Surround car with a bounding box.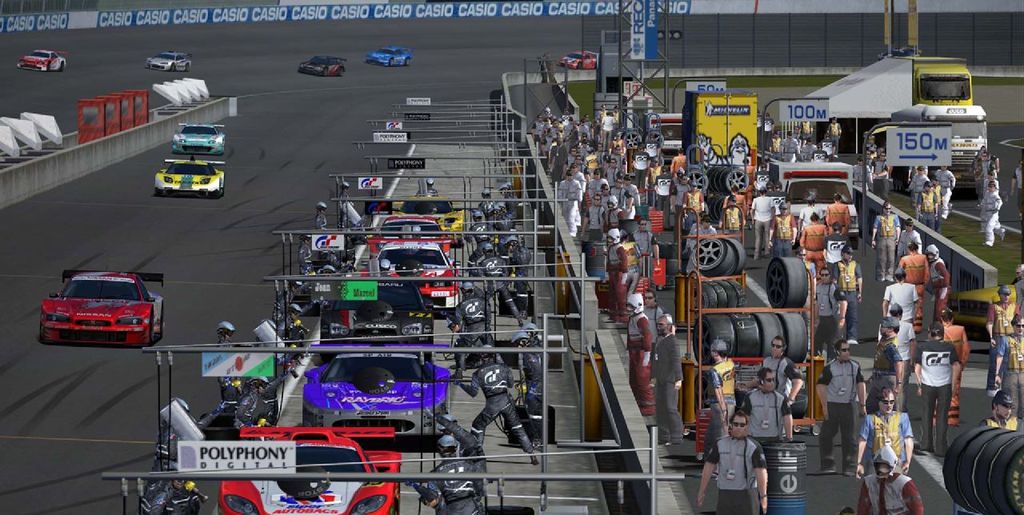
[left=354, top=225, right=462, bottom=317].
